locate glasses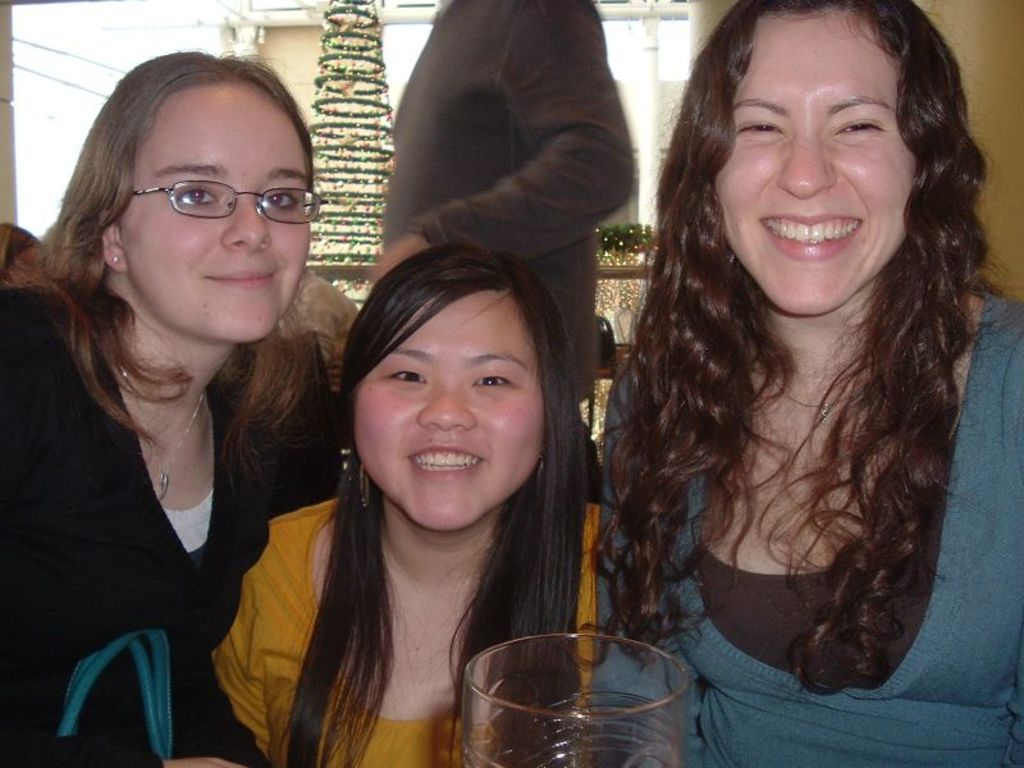
box=[93, 156, 307, 232]
